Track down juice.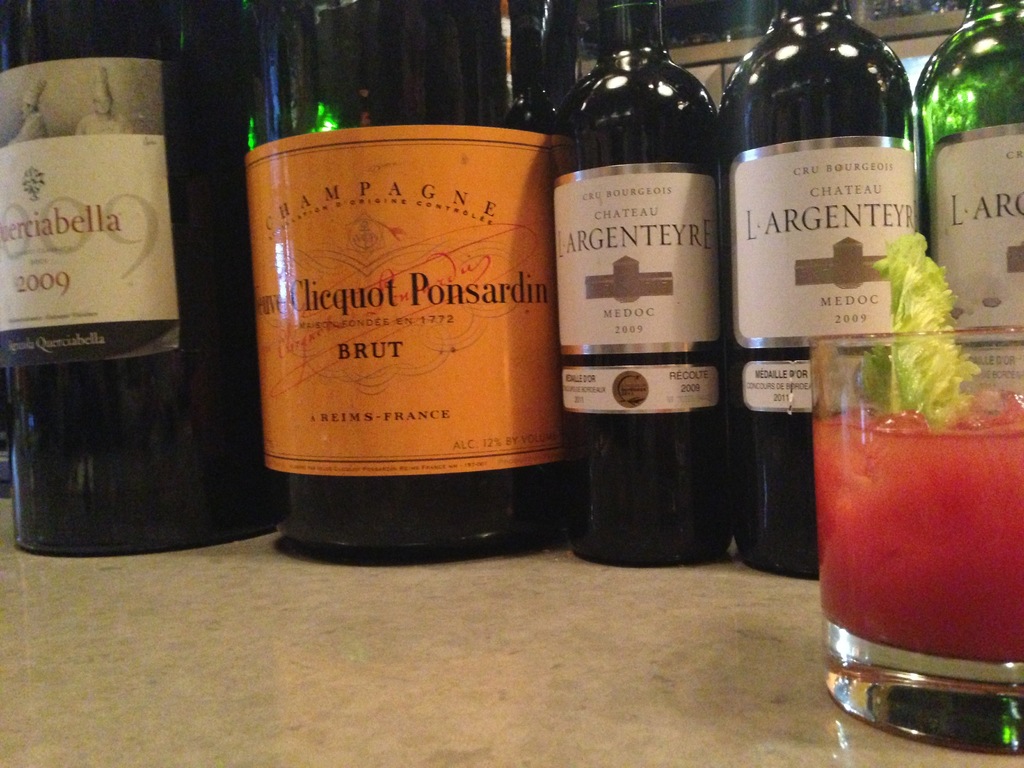
Tracked to select_region(811, 381, 1023, 659).
